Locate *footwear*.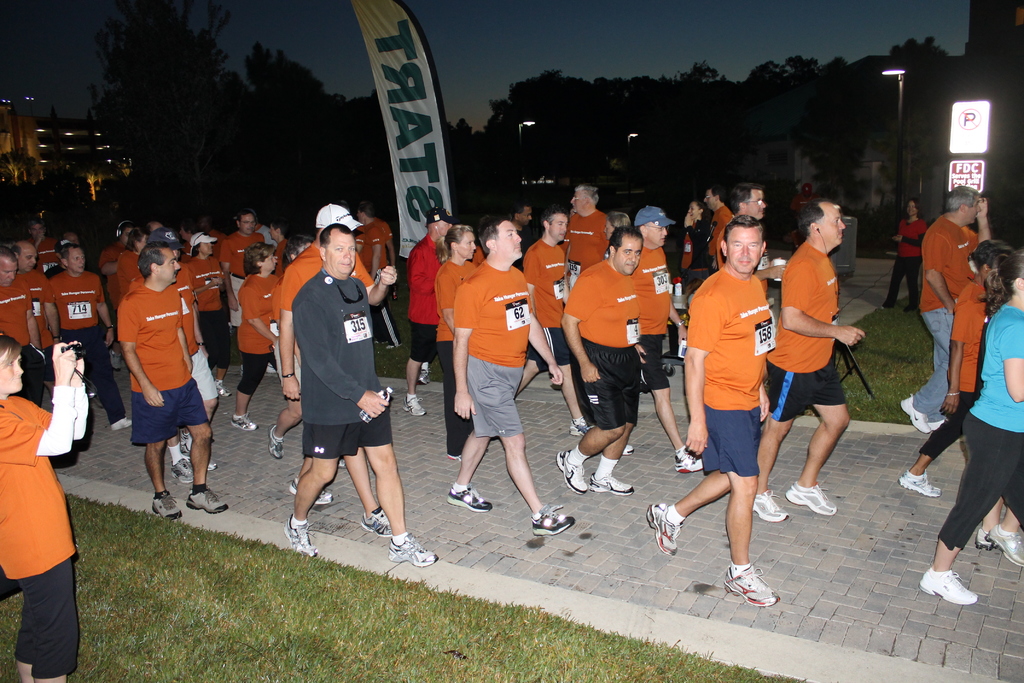
Bounding box: bbox(927, 420, 941, 427).
